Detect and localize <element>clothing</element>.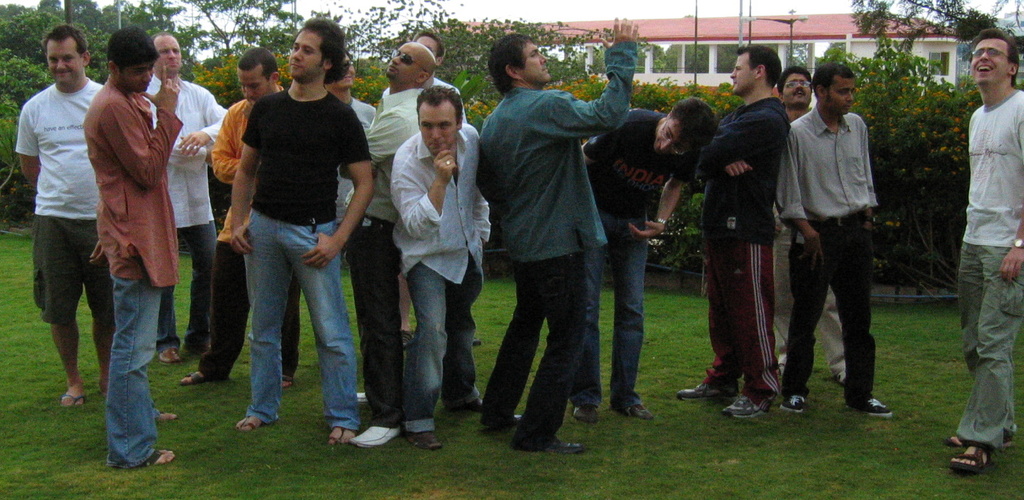
Localized at rect(703, 90, 777, 413).
